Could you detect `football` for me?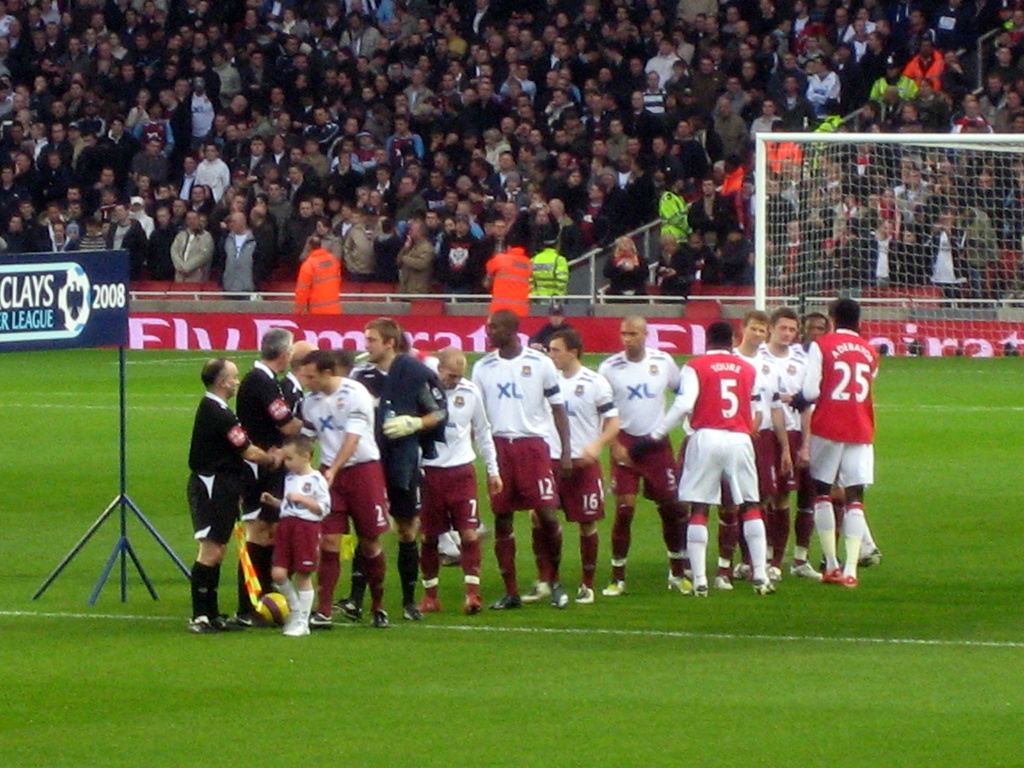
Detection result: rect(256, 589, 288, 624).
